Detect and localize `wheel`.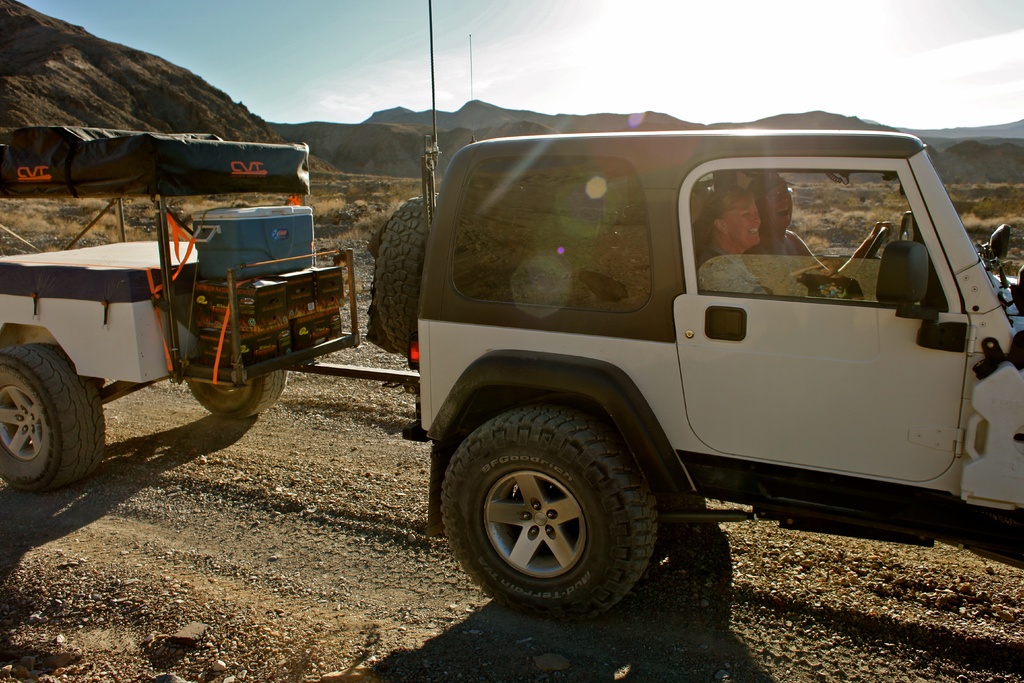
Localized at BBox(850, 229, 888, 290).
